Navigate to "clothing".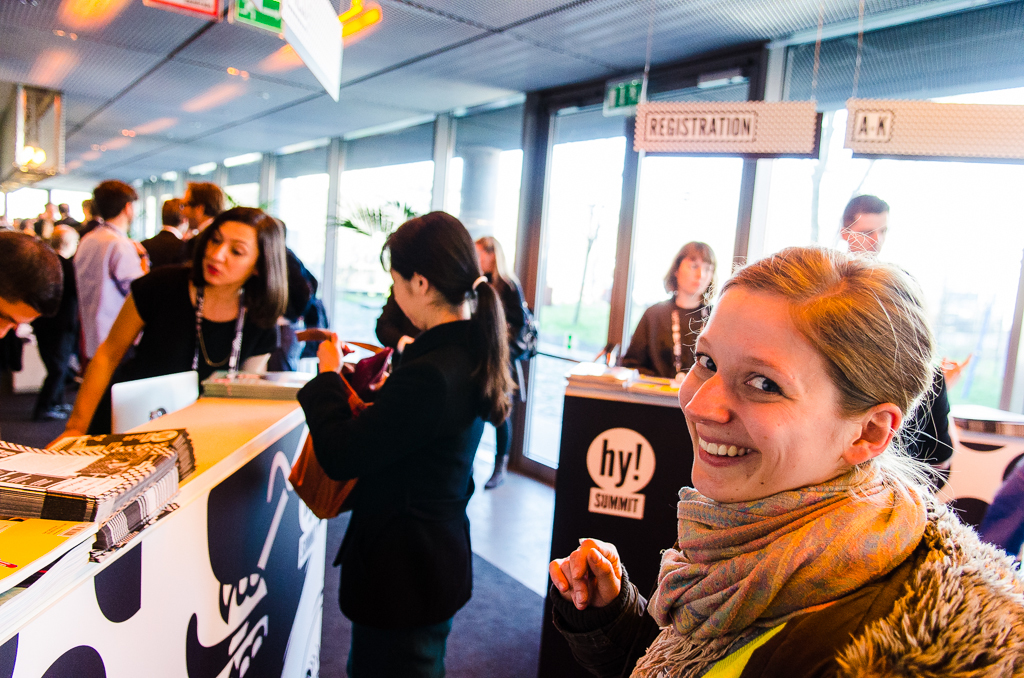
Navigation target: select_region(488, 270, 540, 484).
